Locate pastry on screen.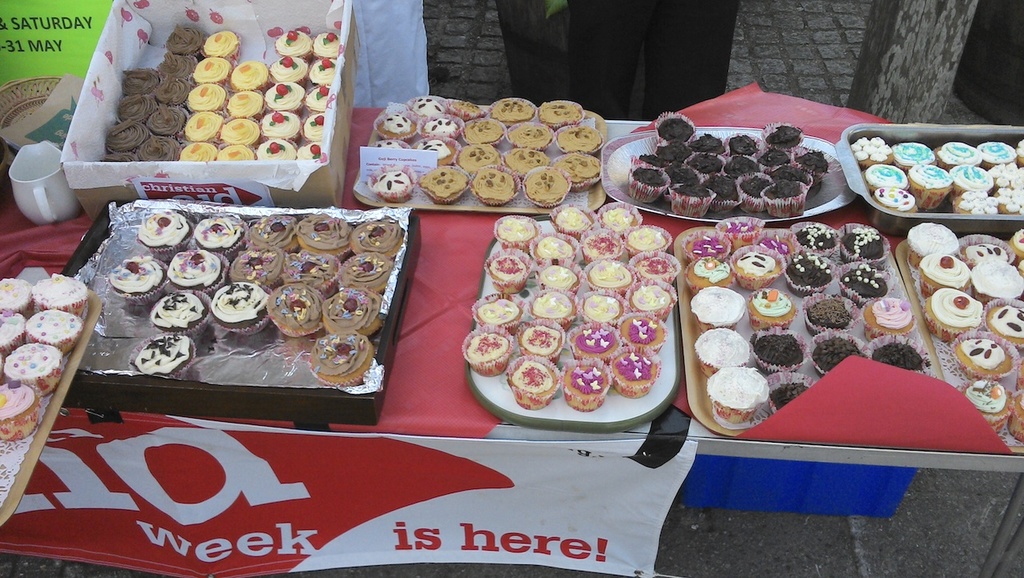
On screen at x1=242 y1=217 x2=298 y2=252.
